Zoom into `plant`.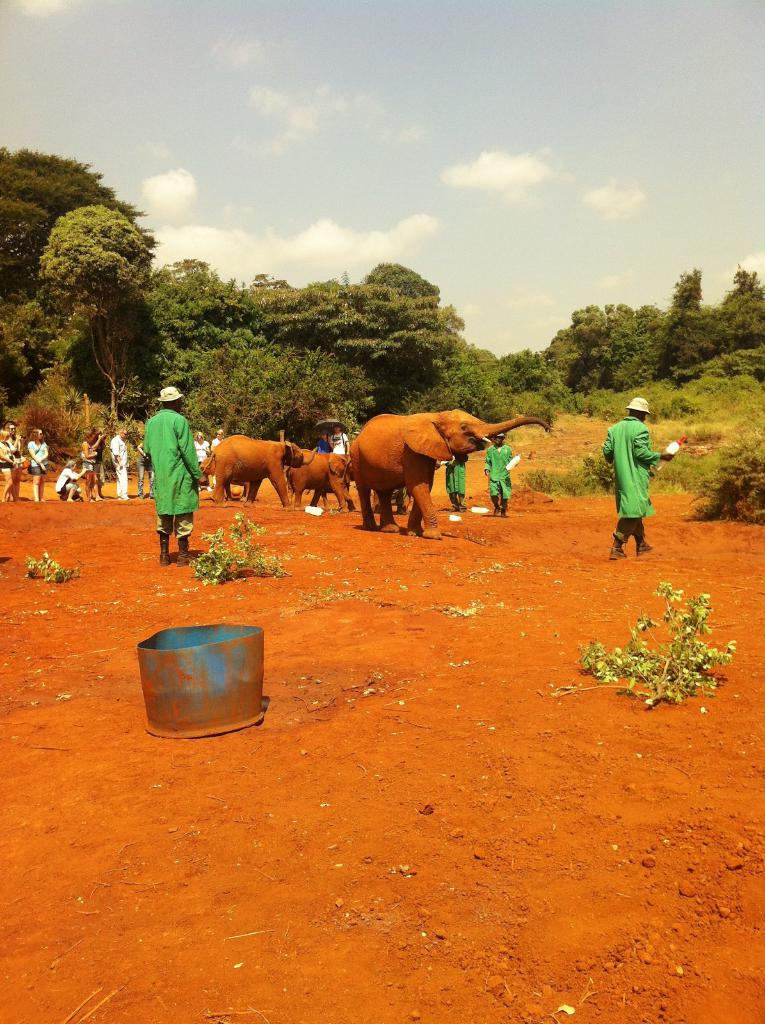
Zoom target: [x1=179, y1=496, x2=286, y2=601].
